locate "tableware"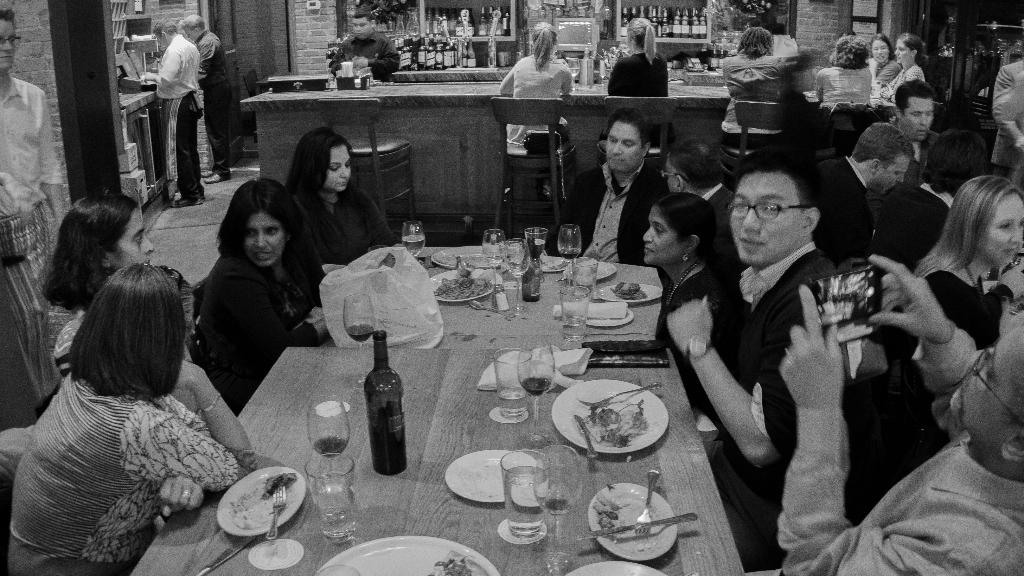
region(531, 448, 578, 575)
